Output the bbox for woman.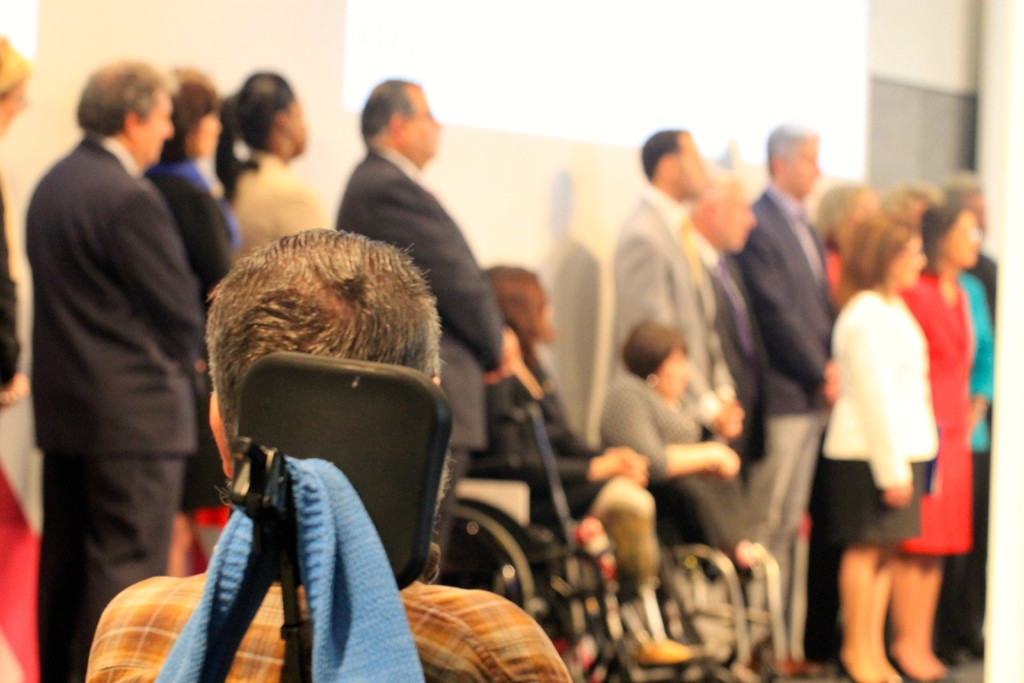
pyautogui.locateOnScreen(875, 178, 938, 262).
